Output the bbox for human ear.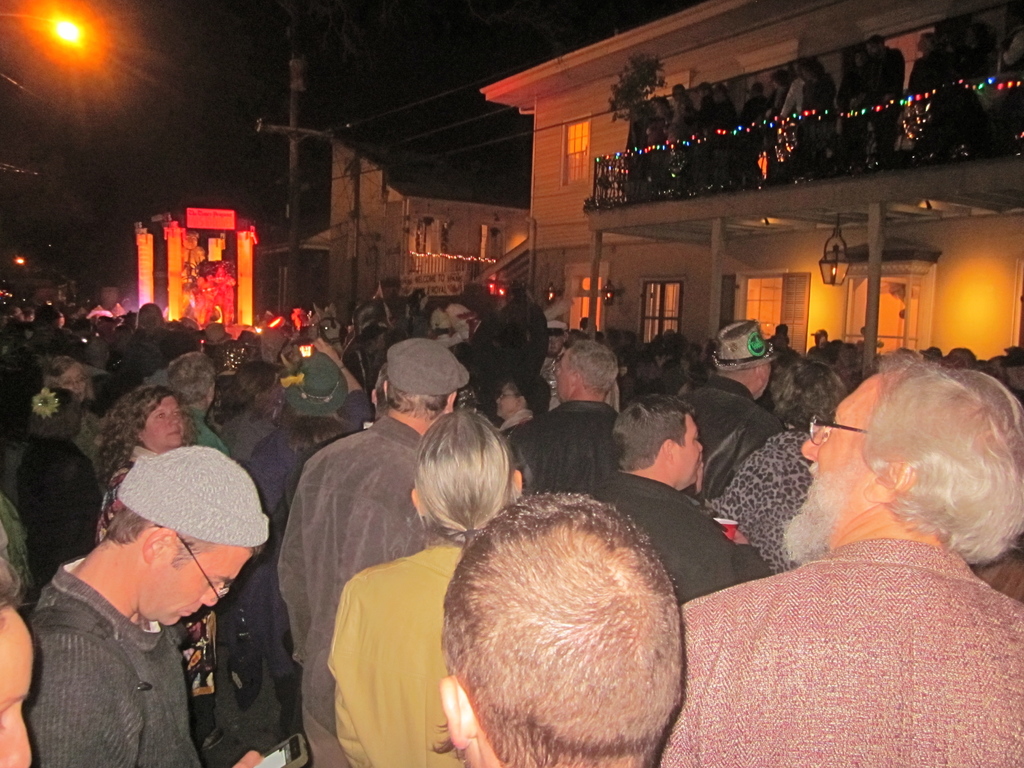
rect(445, 388, 456, 414).
